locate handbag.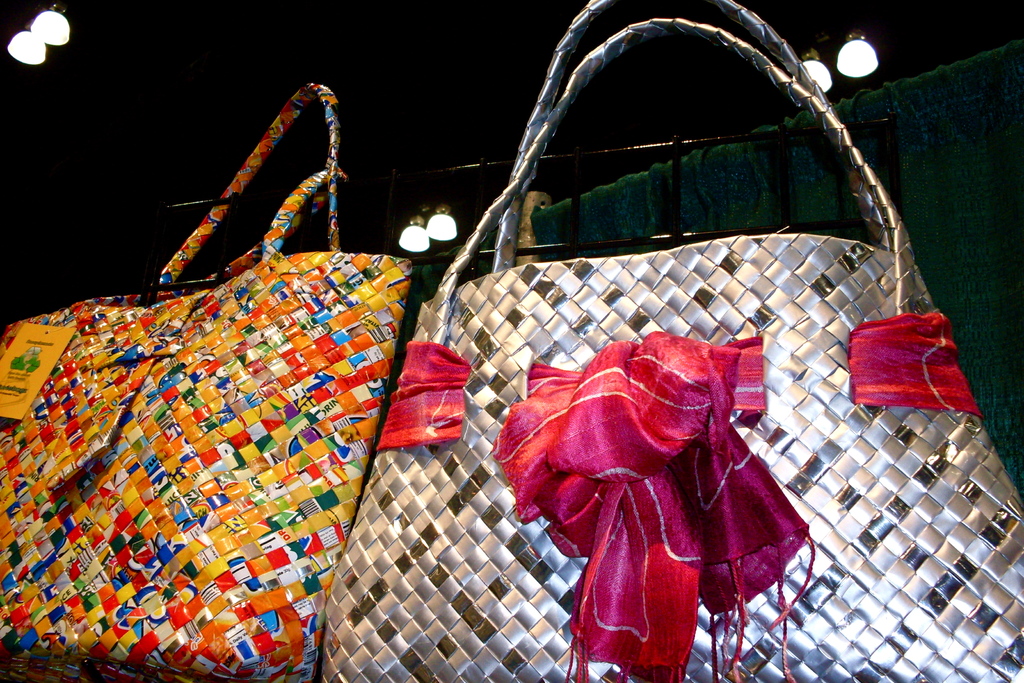
Bounding box: {"x1": 323, "y1": 0, "x2": 1023, "y2": 682}.
